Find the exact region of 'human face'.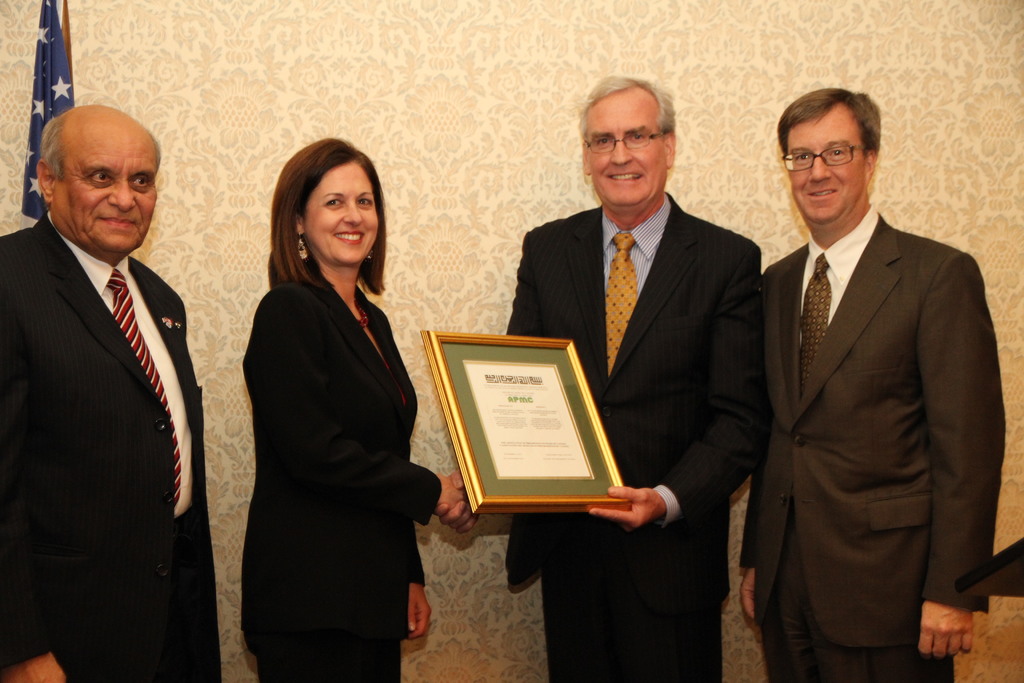
Exact region: (586, 99, 666, 201).
